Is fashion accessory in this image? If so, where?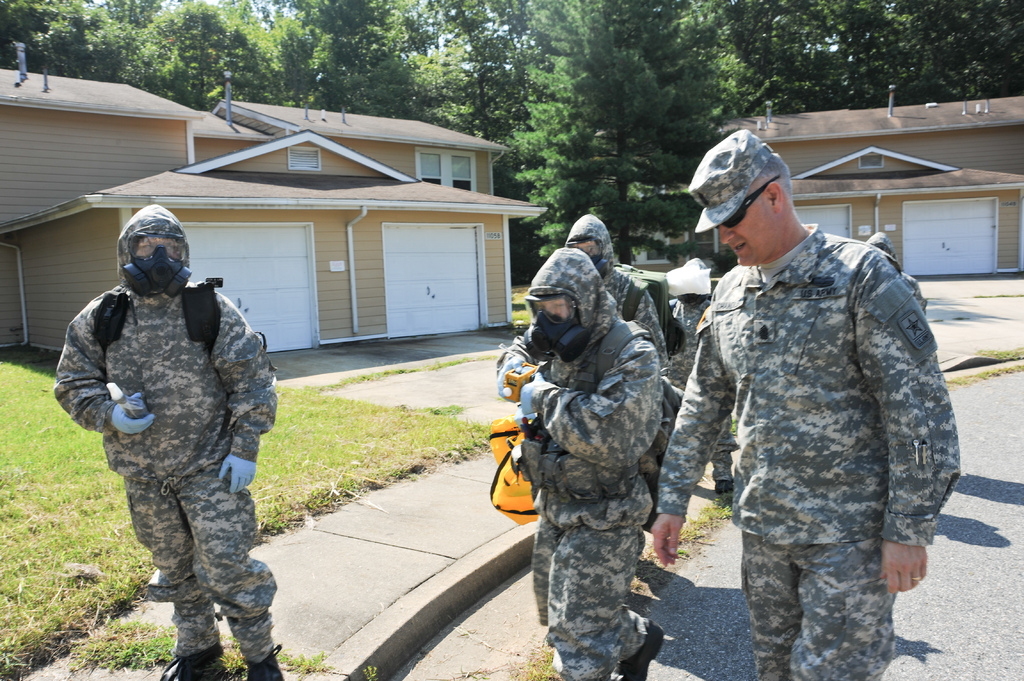
Yes, at (614,623,666,680).
